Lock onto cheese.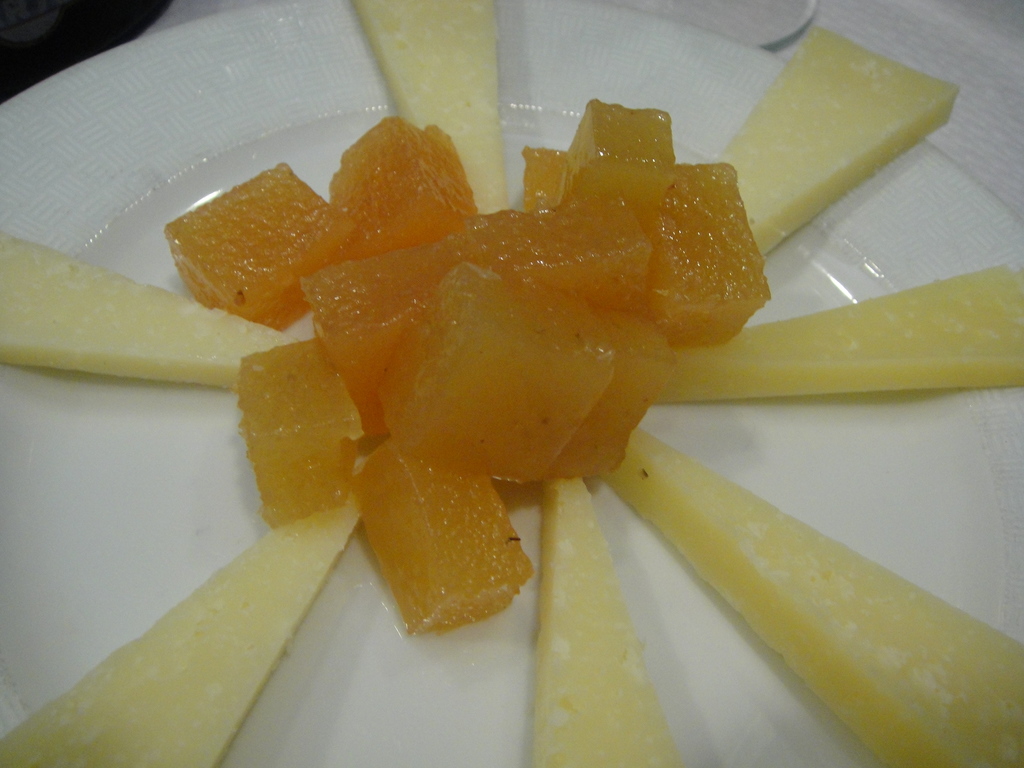
Locked: detection(351, 0, 499, 216).
